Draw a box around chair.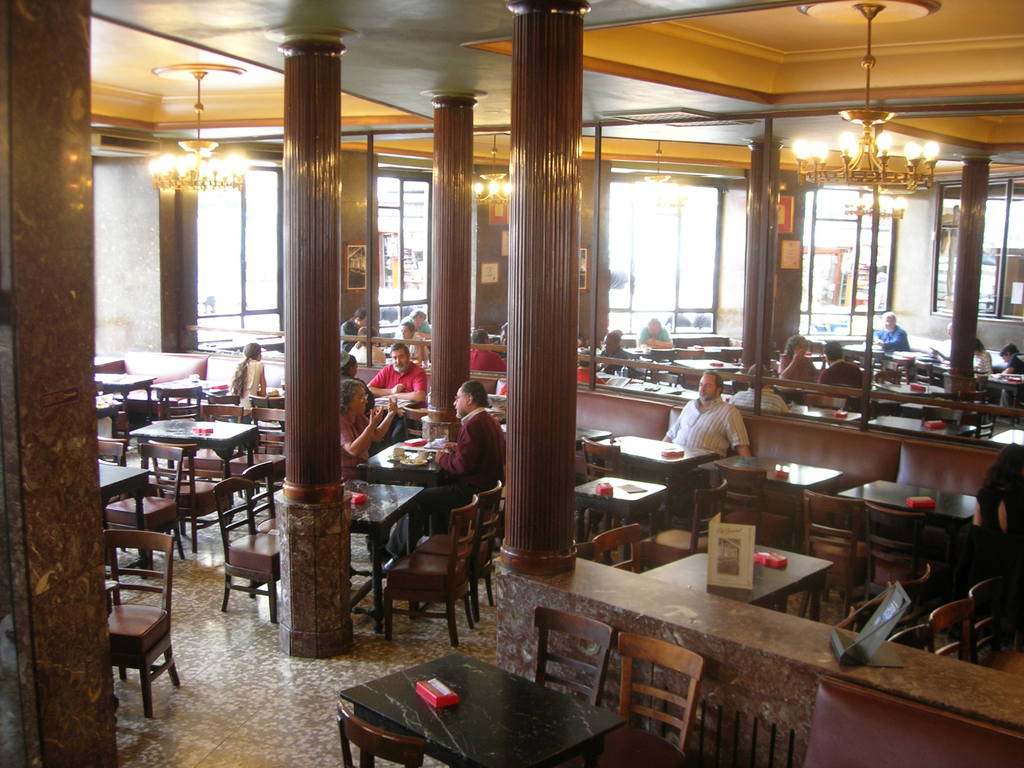
[x1=102, y1=434, x2=134, y2=554].
